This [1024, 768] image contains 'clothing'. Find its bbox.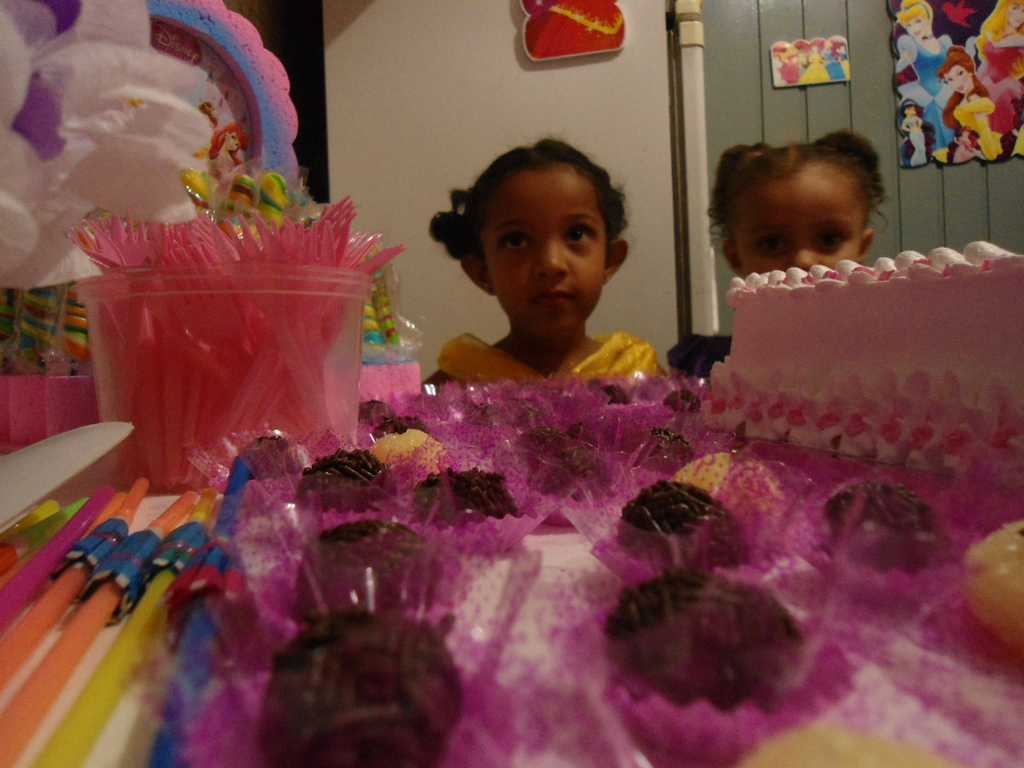
(955,97,1003,161).
